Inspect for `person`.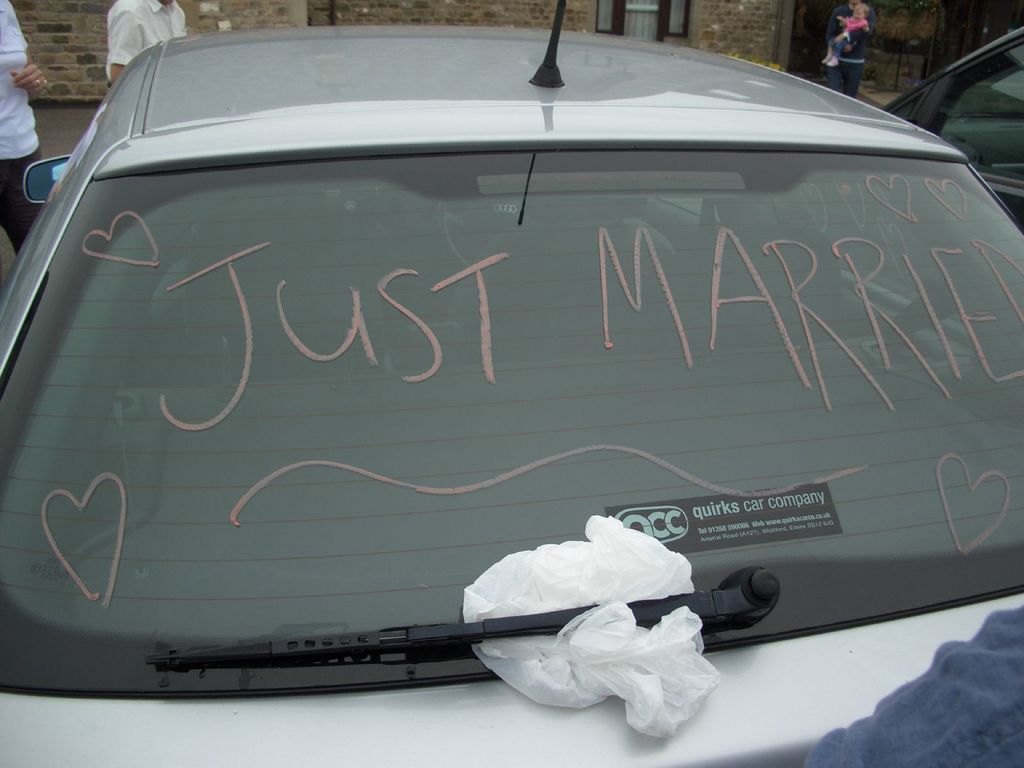
Inspection: x1=821 y1=0 x2=872 y2=71.
